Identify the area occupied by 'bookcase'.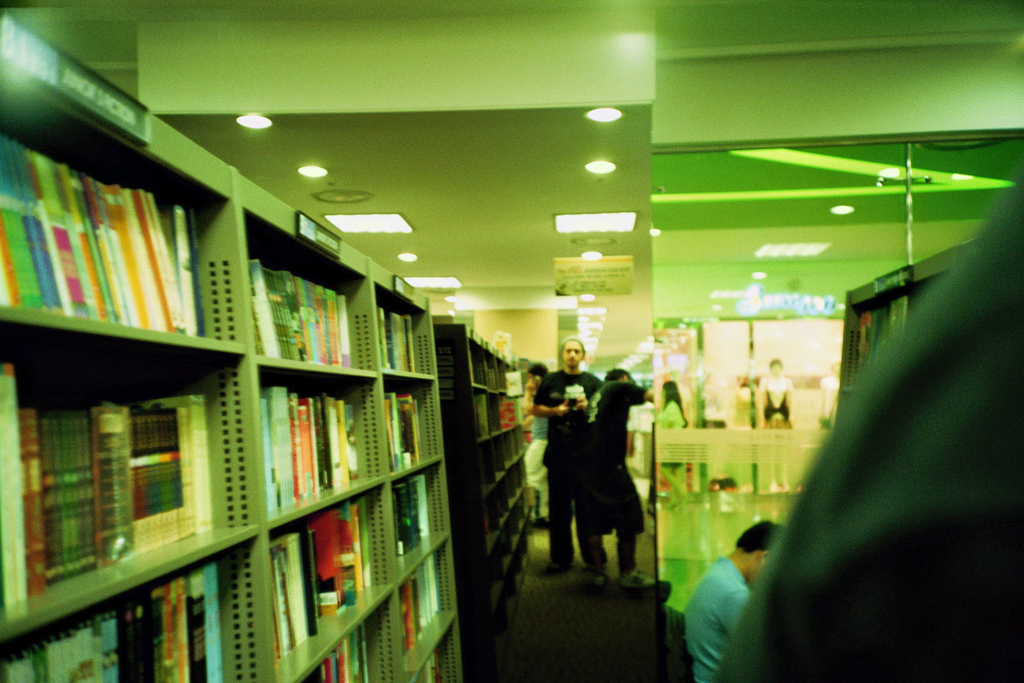
Area: x1=436 y1=314 x2=524 y2=682.
